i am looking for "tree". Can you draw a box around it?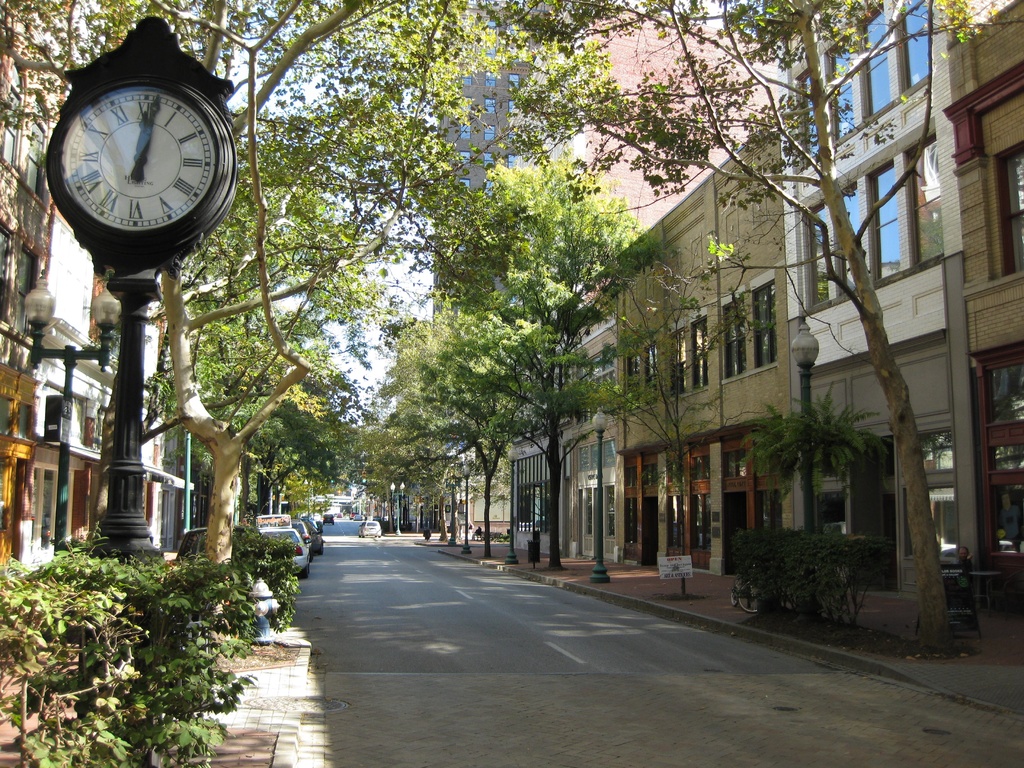
Sure, the bounding box is rect(548, 0, 1023, 660).
